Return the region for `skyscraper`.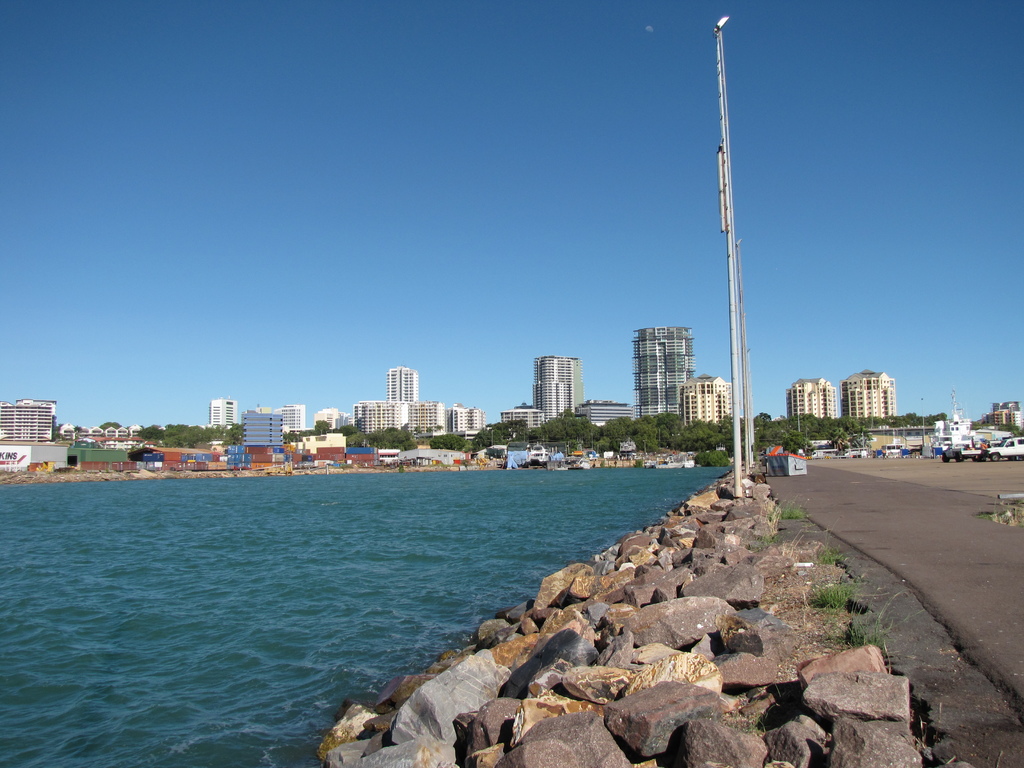
region(683, 375, 737, 421).
